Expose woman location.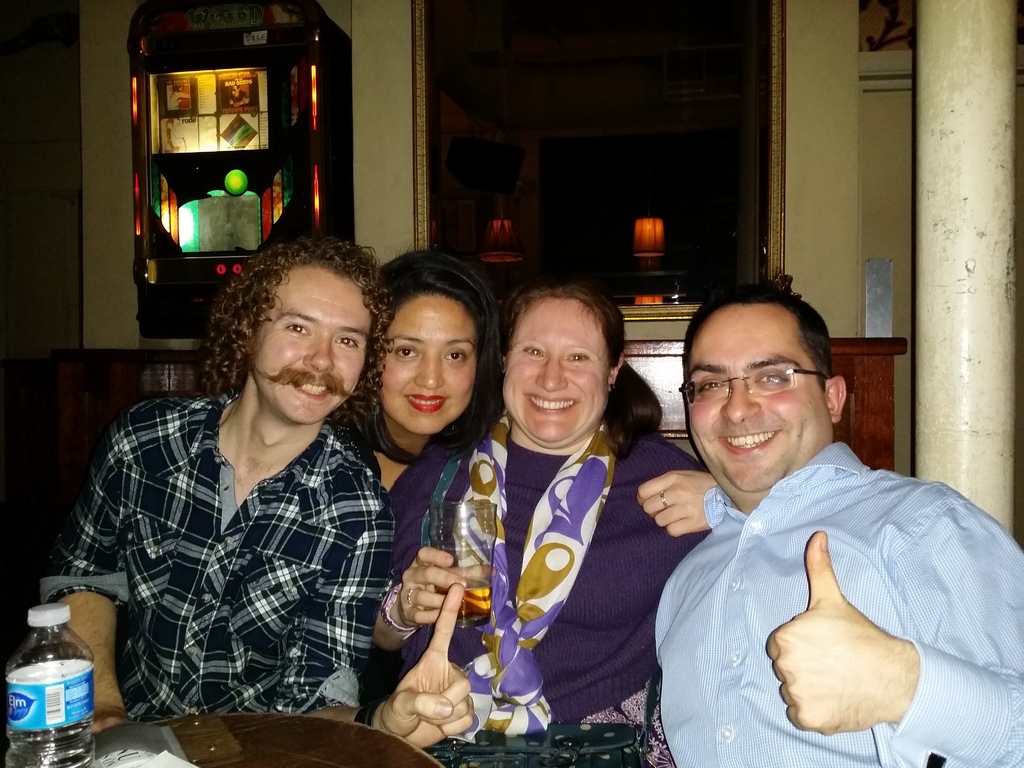
Exposed at (376, 273, 718, 720).
